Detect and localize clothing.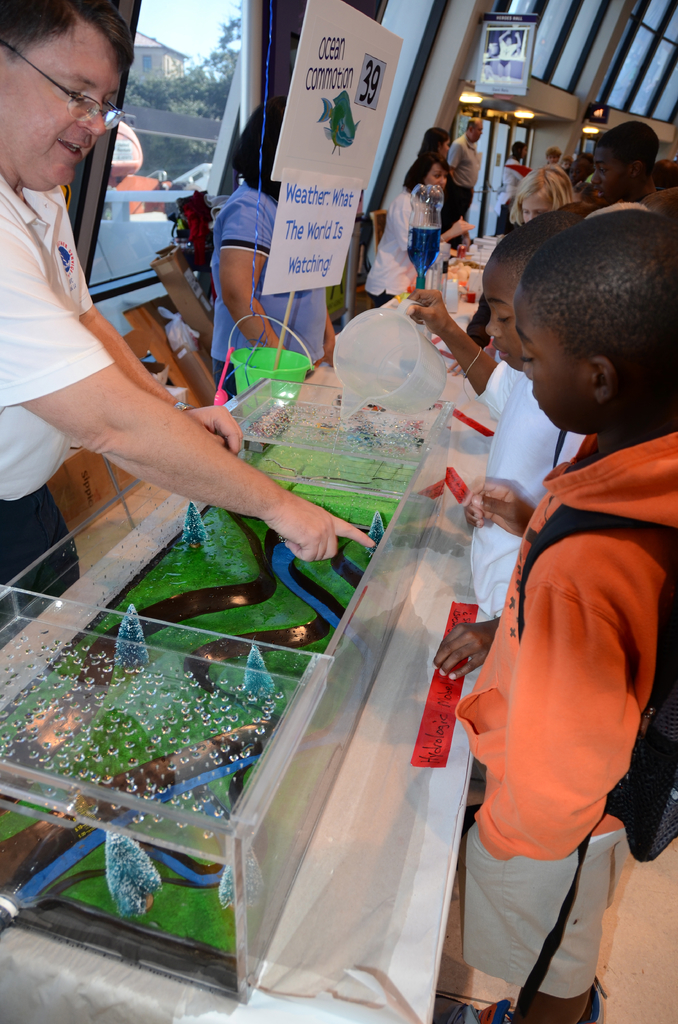
Localized at {"x1": 462, "y1": 424, "x2": 677, "y2": 998}.
